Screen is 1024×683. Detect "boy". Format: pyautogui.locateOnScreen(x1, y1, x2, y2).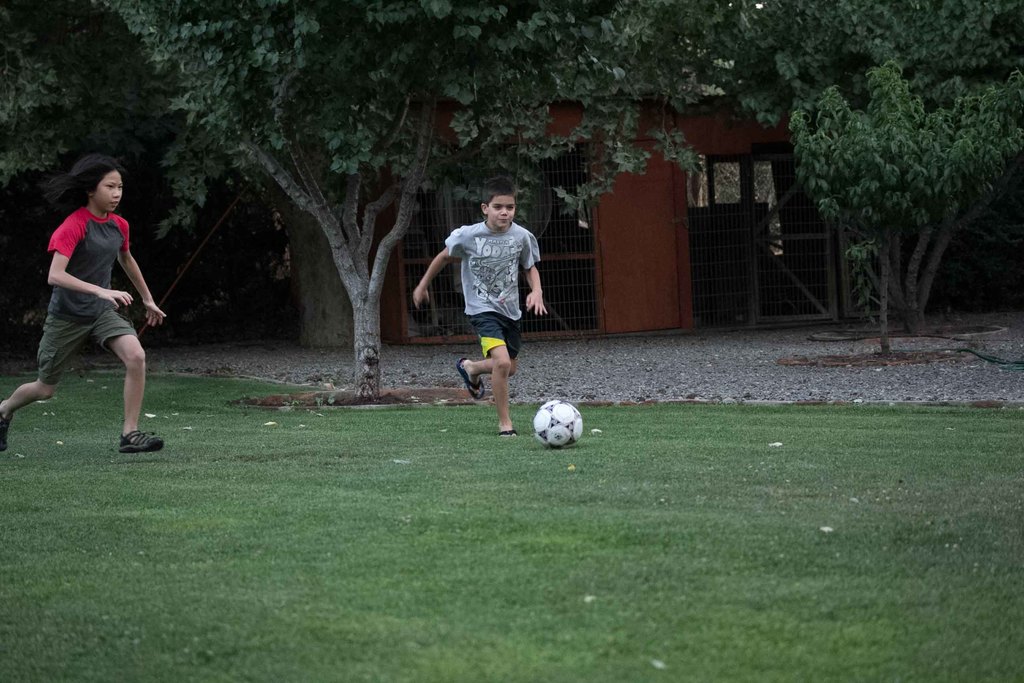
pyautogui.locateOnScreen(417, 175, 553, 440).
